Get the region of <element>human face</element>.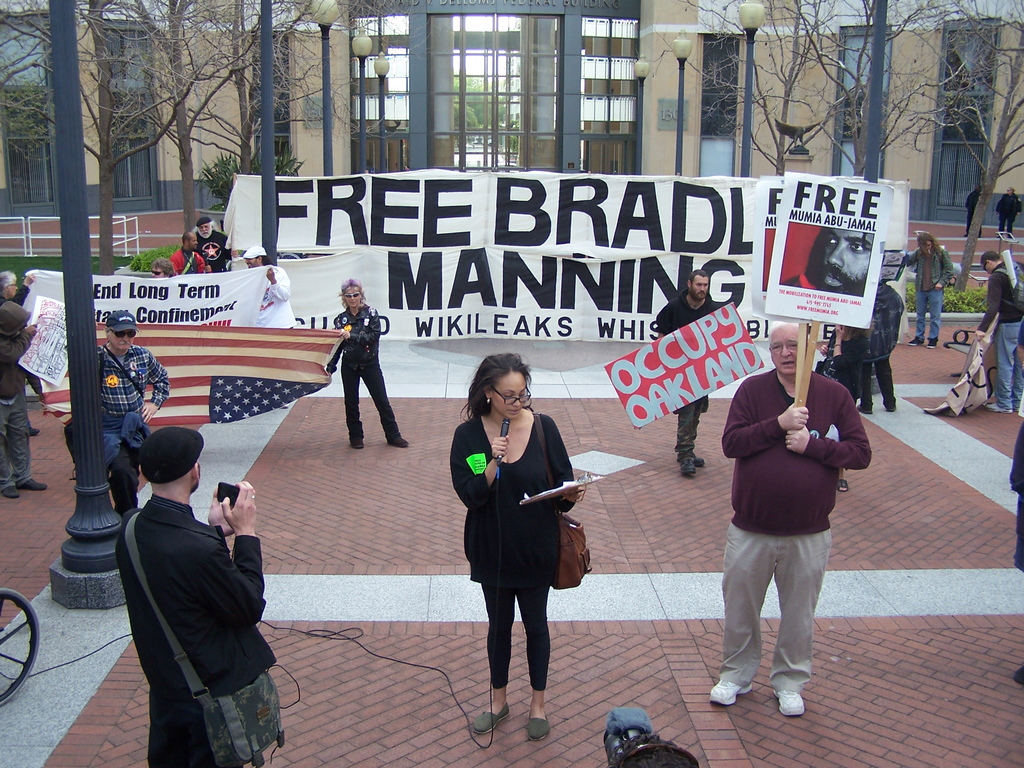
rect(199, 222, 213, 237).
